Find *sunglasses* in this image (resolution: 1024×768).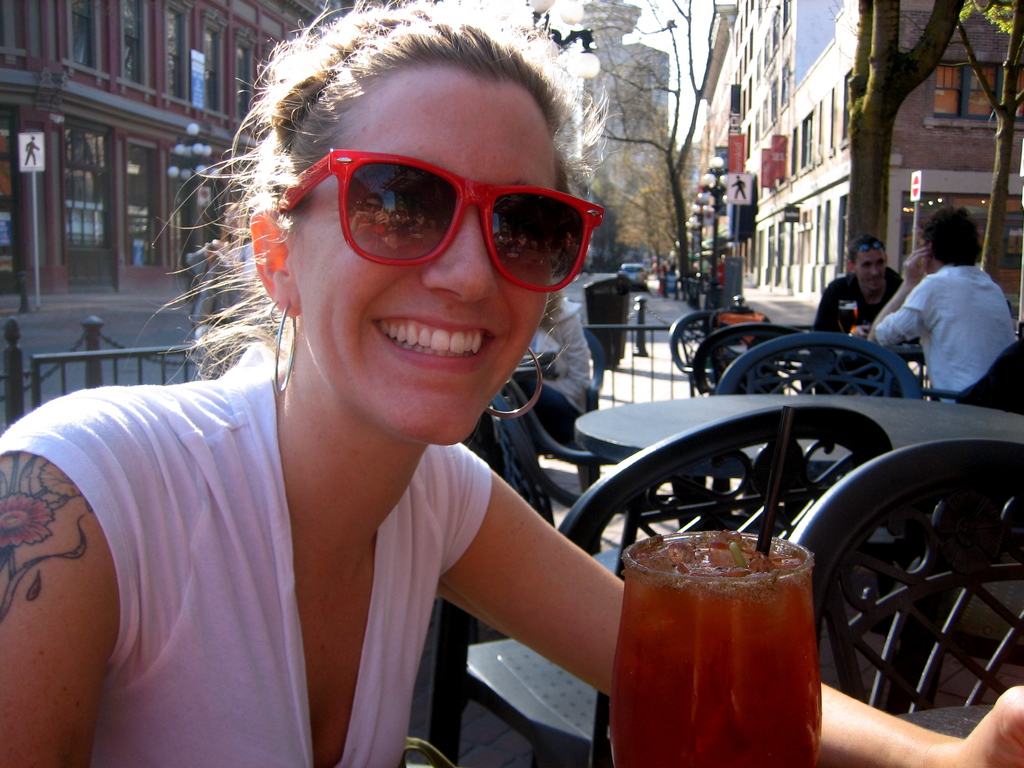
rect(856, 241, 887, 253).
